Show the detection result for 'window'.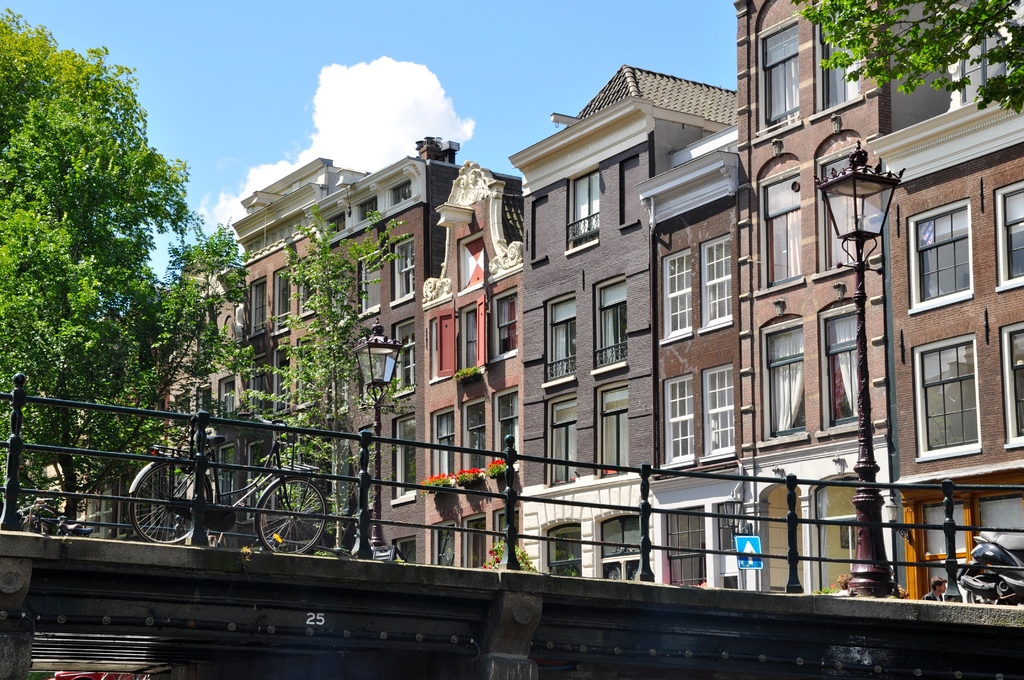
[389,326,415,400].
